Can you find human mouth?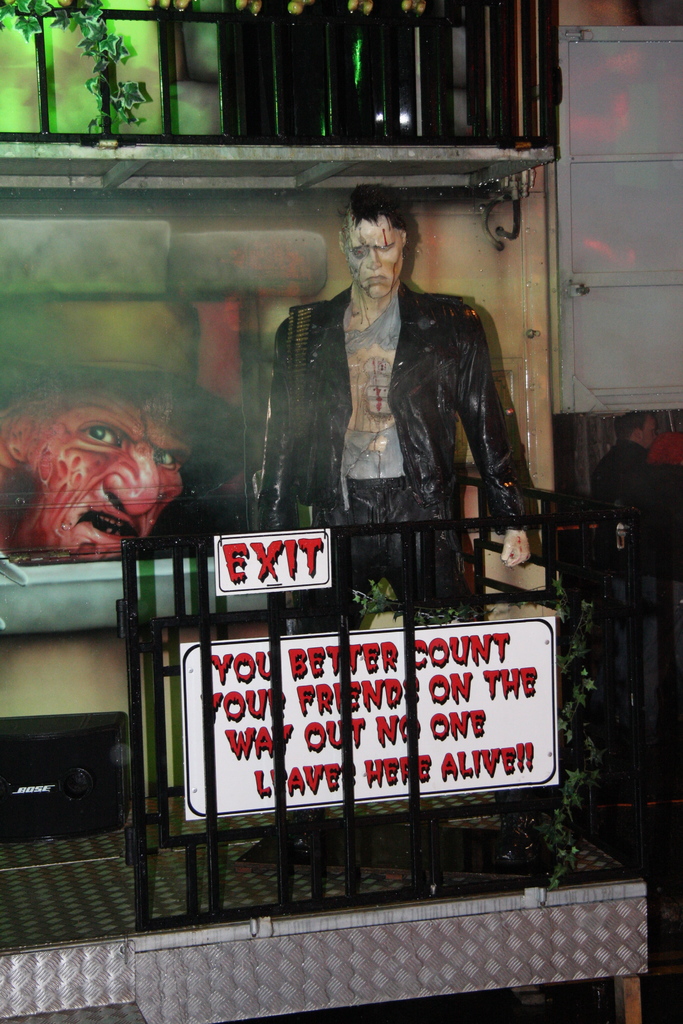
Yes, bounding box: [81, 509, 138, 545].
